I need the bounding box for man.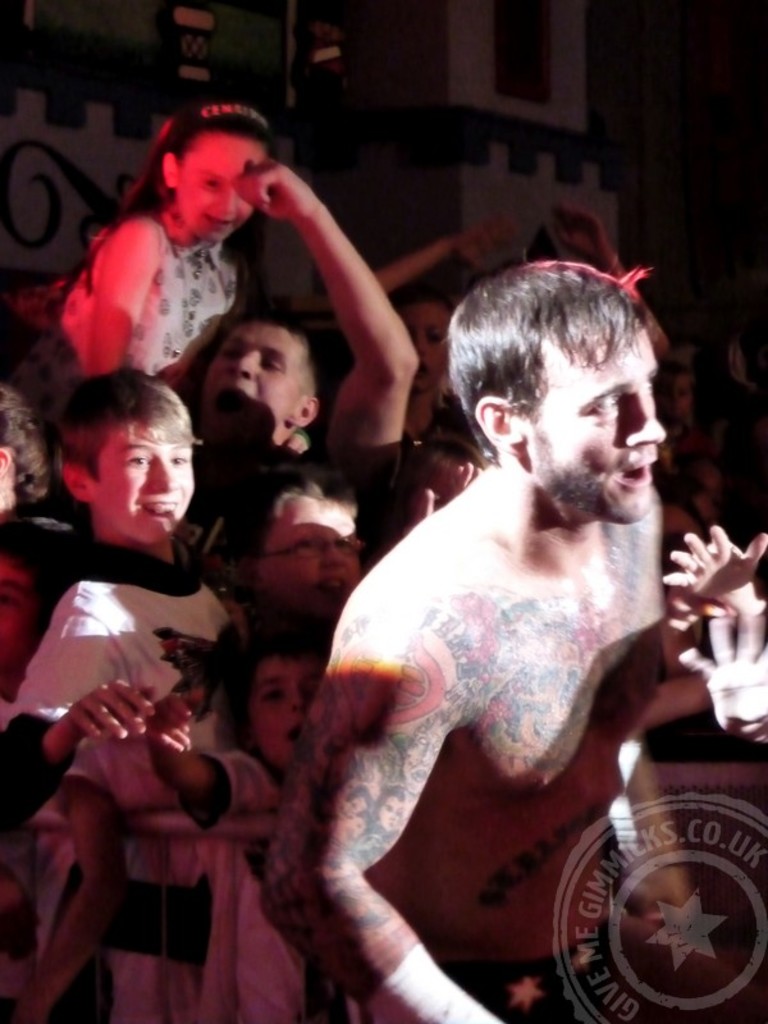
Here it is: (0,385,238,1023).
